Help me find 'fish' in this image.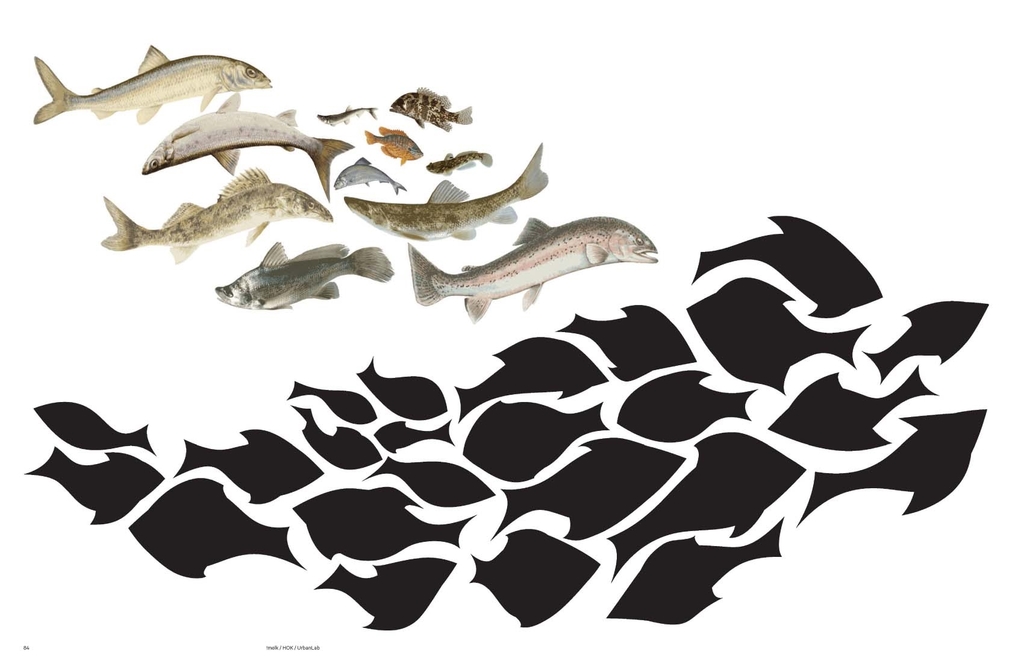
Found it: locate(365, 124, 419, 167).
